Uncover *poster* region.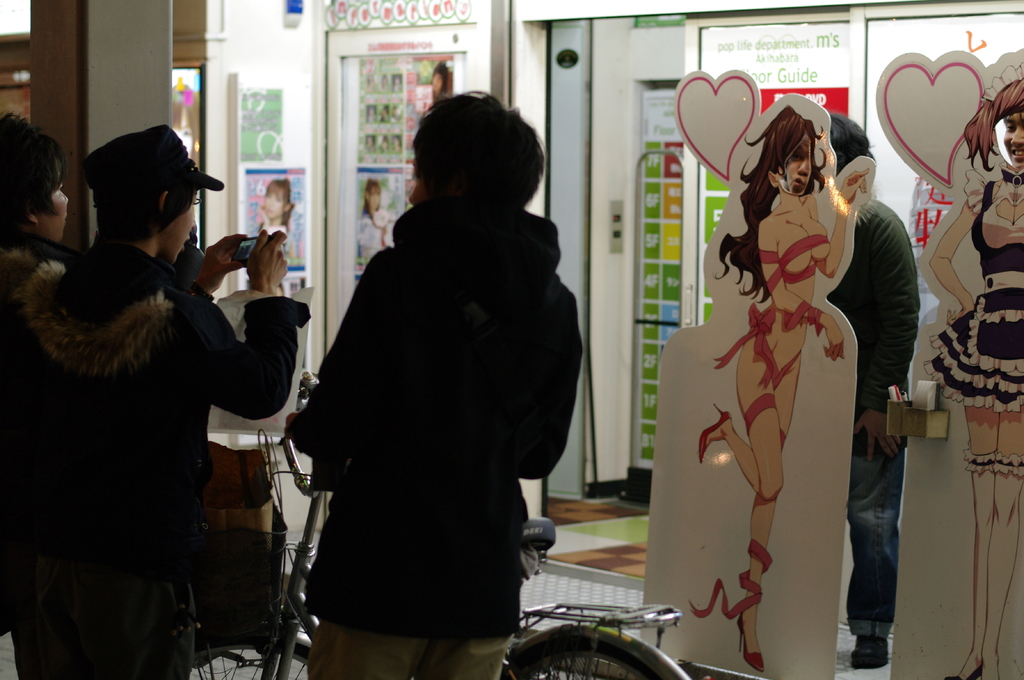
Uncovered: <box>868,13,1020,248</box>.
